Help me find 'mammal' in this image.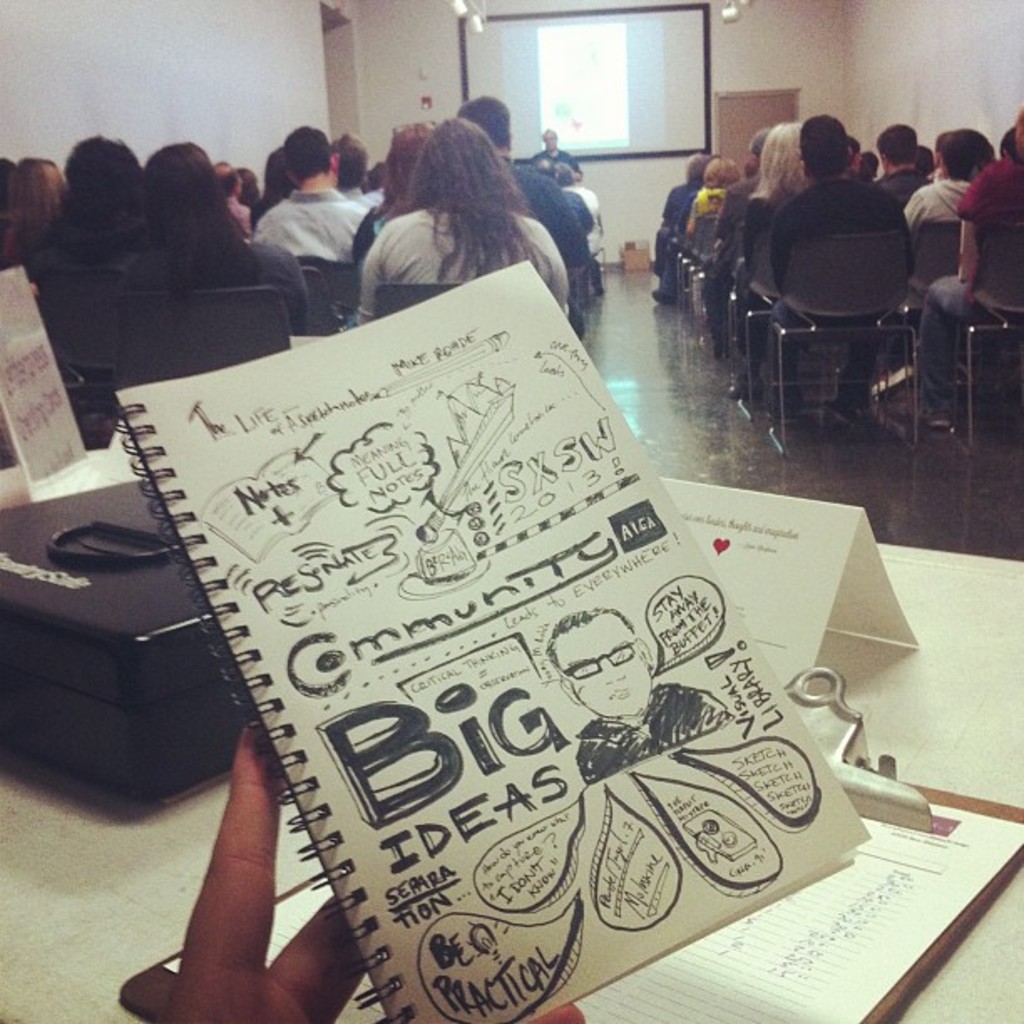
Found it: bbox(0, 149, 64, 249).
